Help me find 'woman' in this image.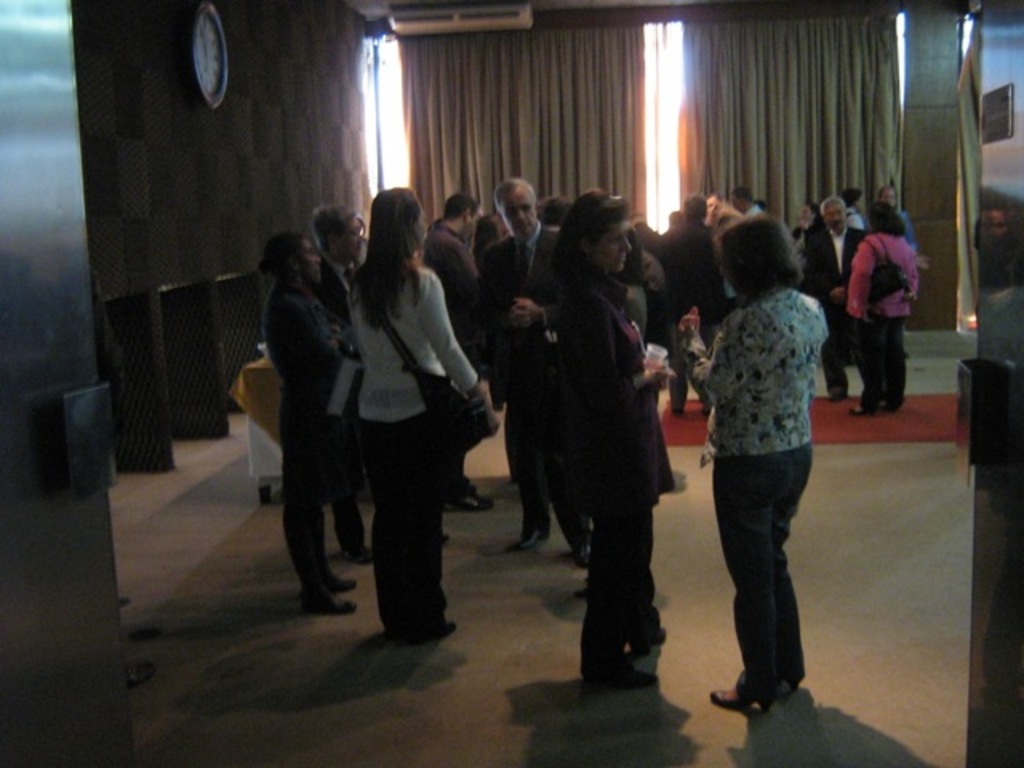
Found it: 352,182,496,643.
